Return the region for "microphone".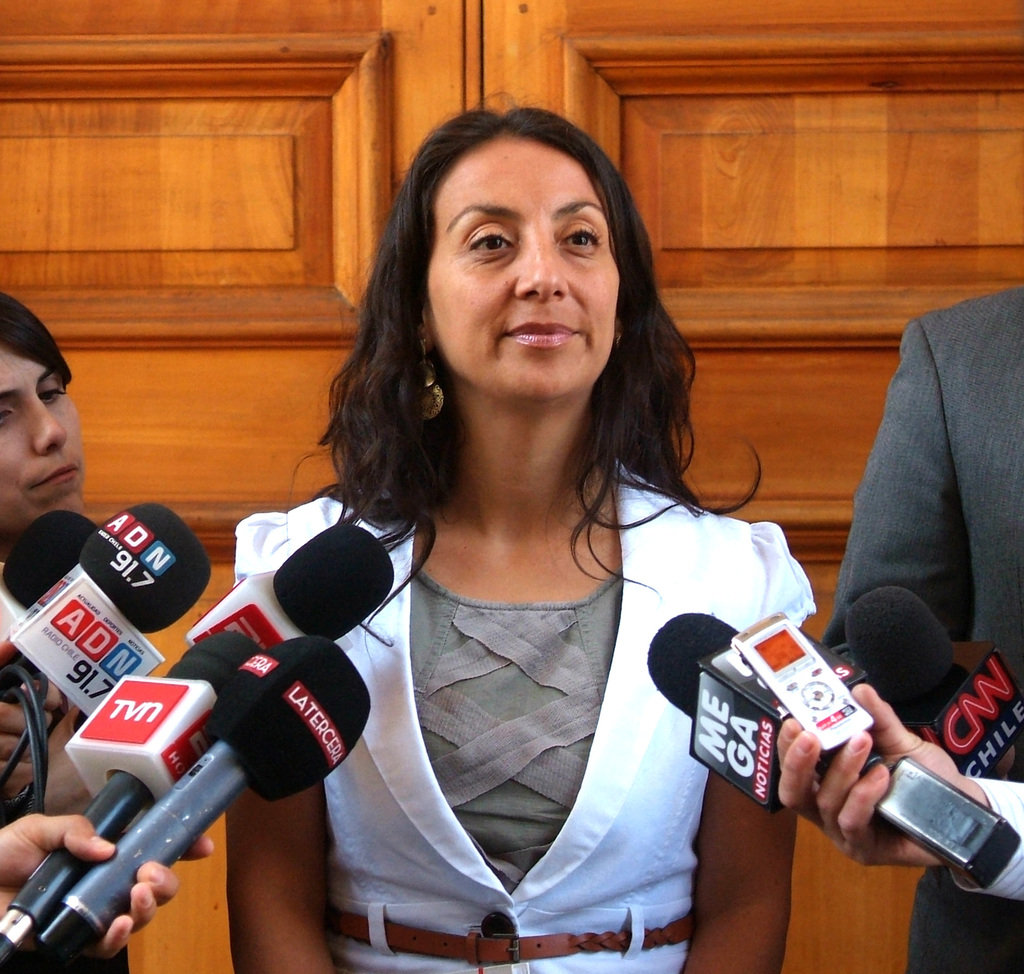
[639,603,1021,891].
